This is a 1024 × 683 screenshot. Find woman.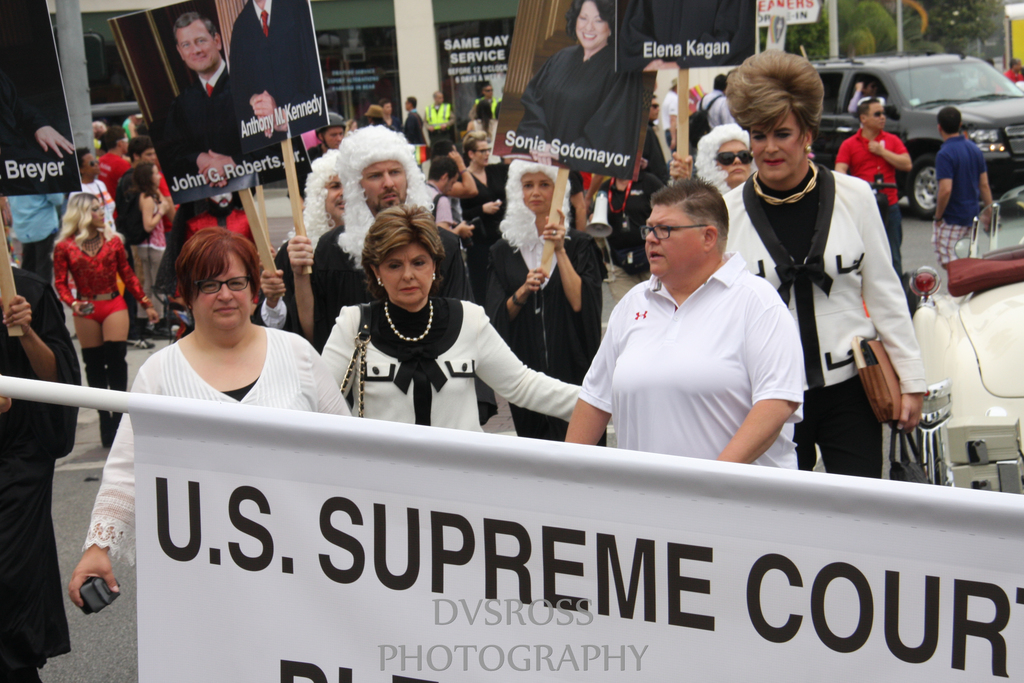
Bounding box: (72, 227, 355, 620).
